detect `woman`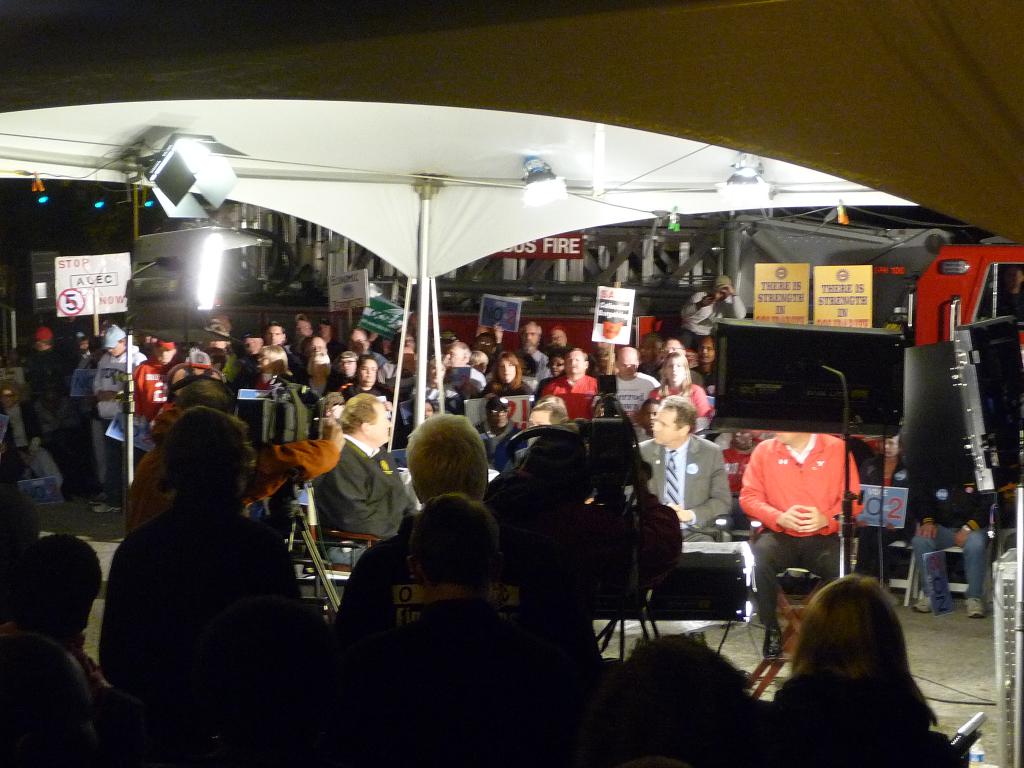
x1=751 y1=564 x2=960 y2=749
